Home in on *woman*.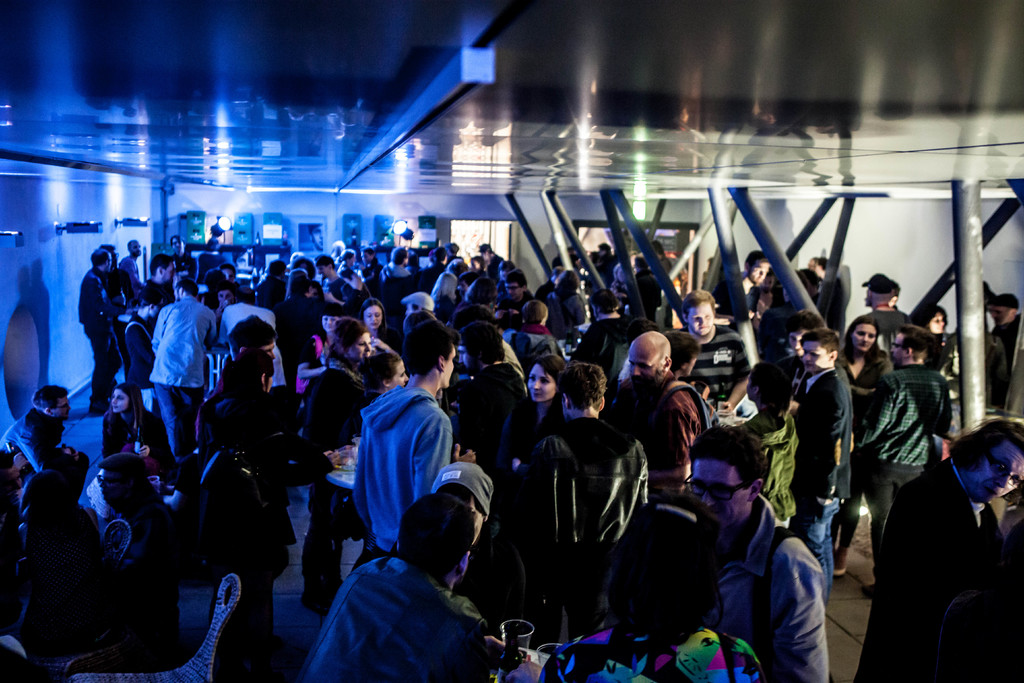
Homed in at 735/362/801/527.
